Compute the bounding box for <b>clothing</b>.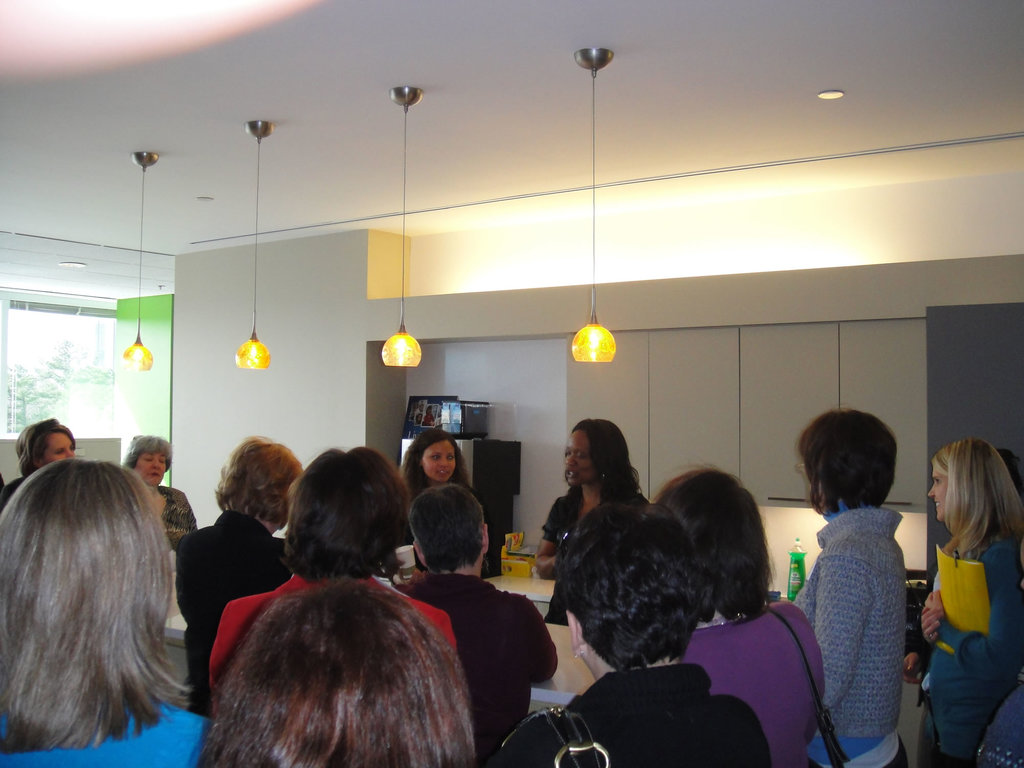
545/488/657/615.
